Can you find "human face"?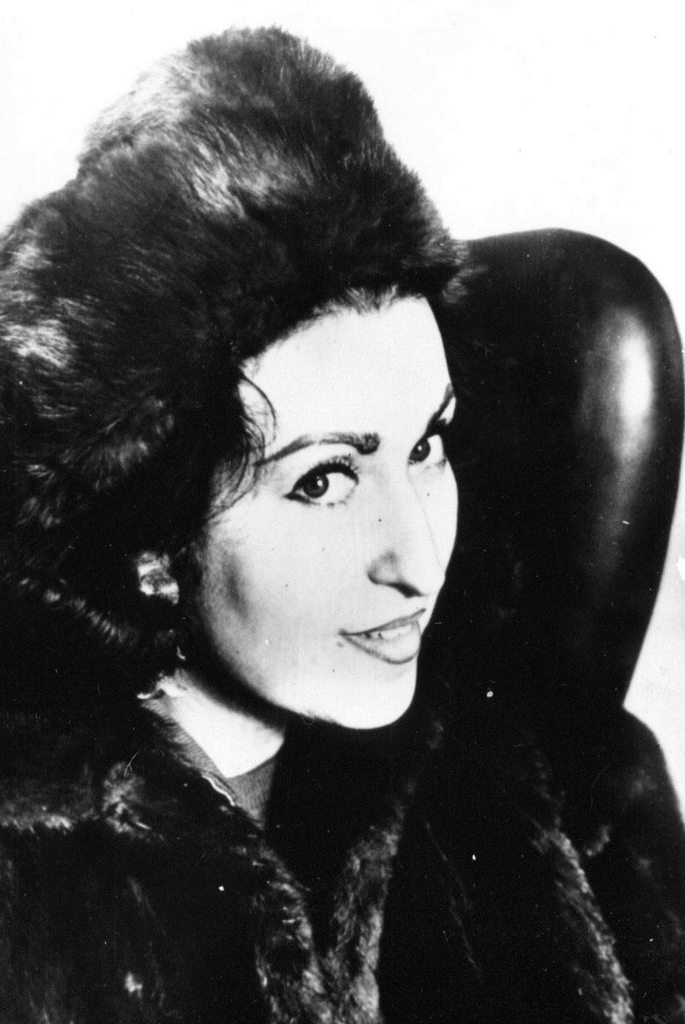
Yes, bounding box: Rect(197, 308, 455, 722).
